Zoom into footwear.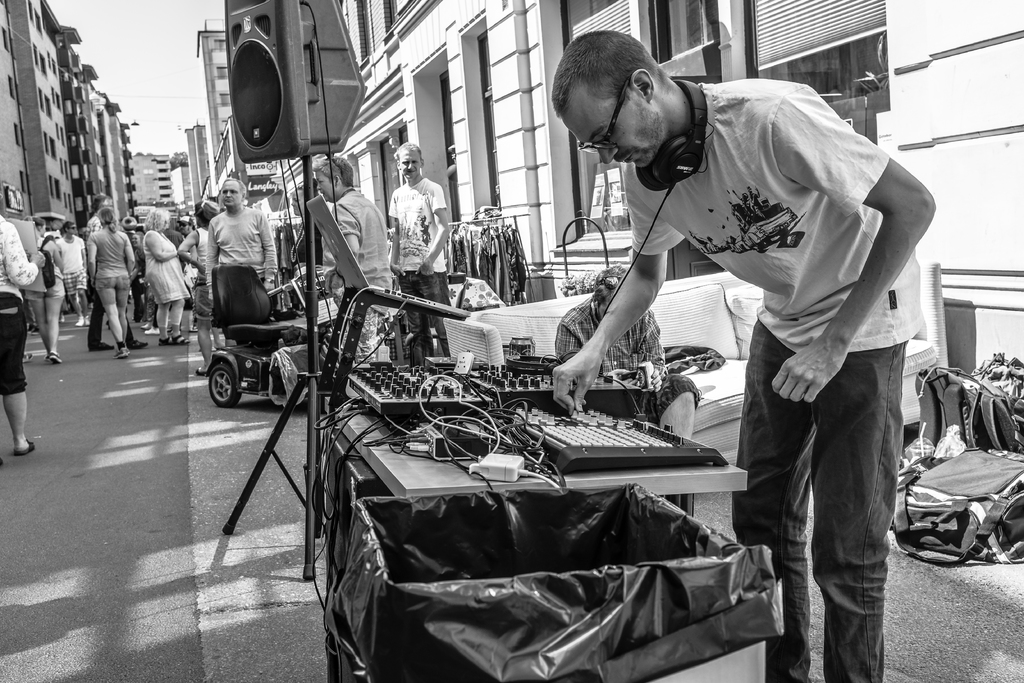
Zoom target: <box>161,336,176,347</box>.
